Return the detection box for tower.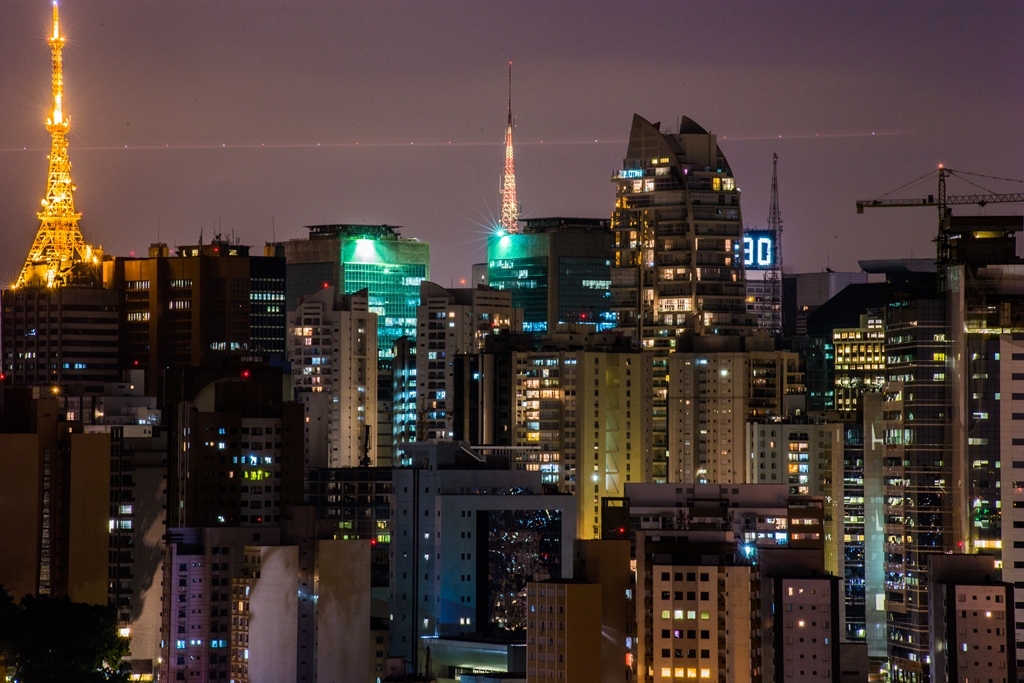
<region>800, 267, 969, 682</region>.
